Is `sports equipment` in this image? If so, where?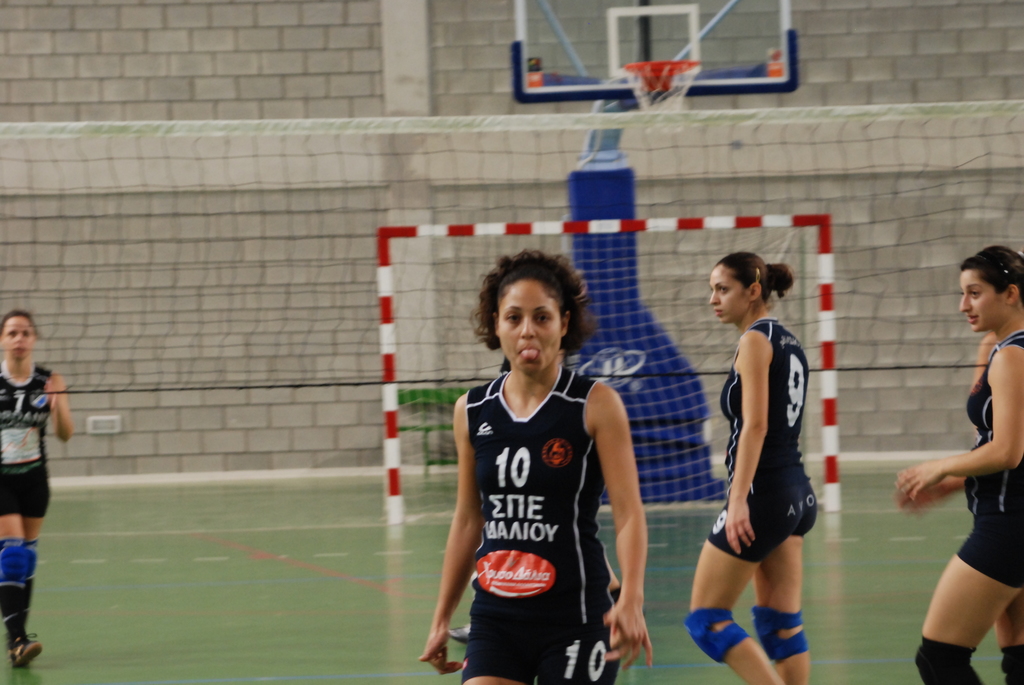
Yes, at [0, 538, 24, 587].
